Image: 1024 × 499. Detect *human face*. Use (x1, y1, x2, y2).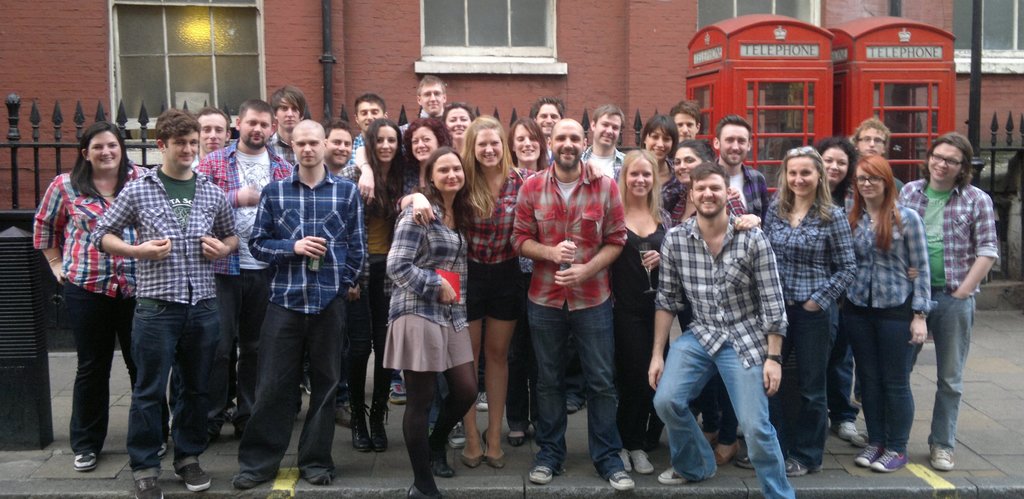
(199, 114, 229, 155).
